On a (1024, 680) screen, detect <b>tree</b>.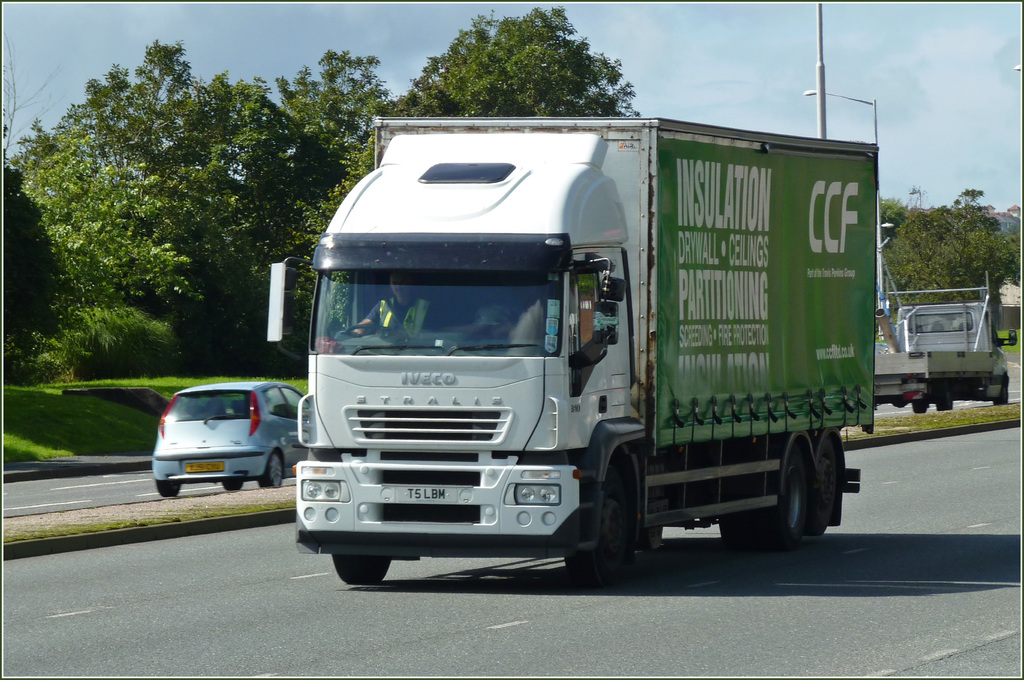
<bbox>865, 189, 999, 314</bbox>.
